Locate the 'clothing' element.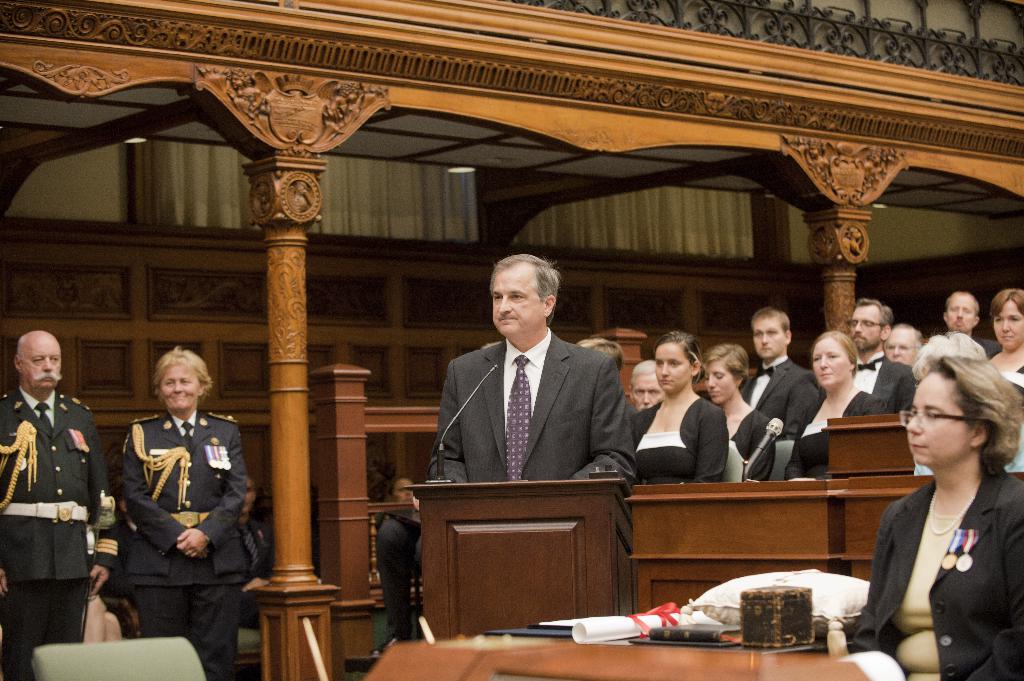
Element bbox: <bbox>372, 504, 421, 648</bbox>.
